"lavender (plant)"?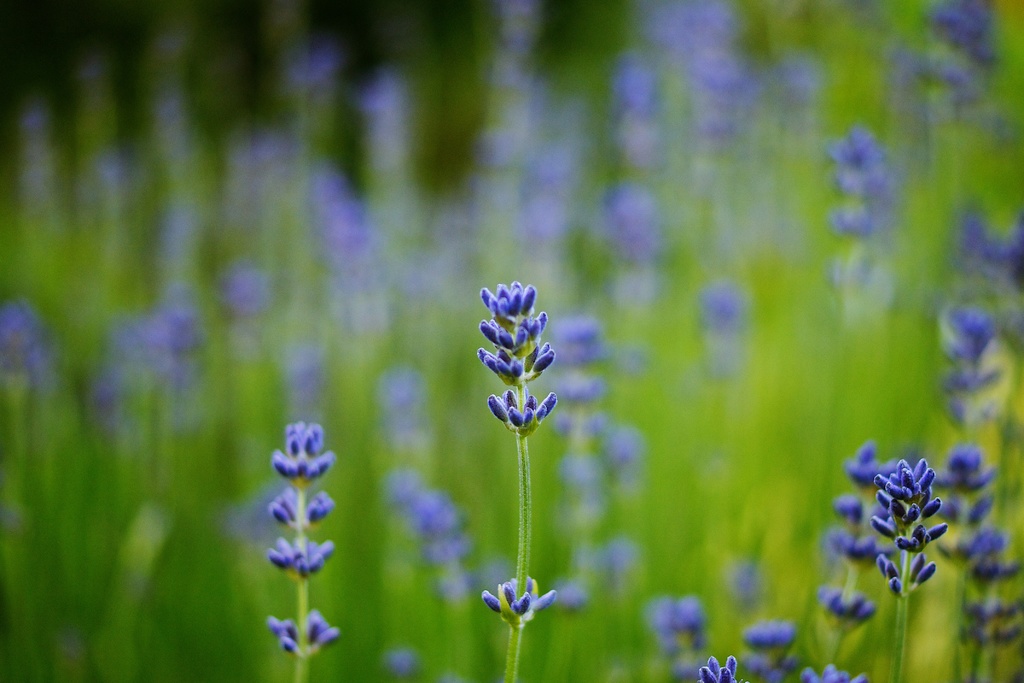
bbox=(797, 667, 859, 682)
